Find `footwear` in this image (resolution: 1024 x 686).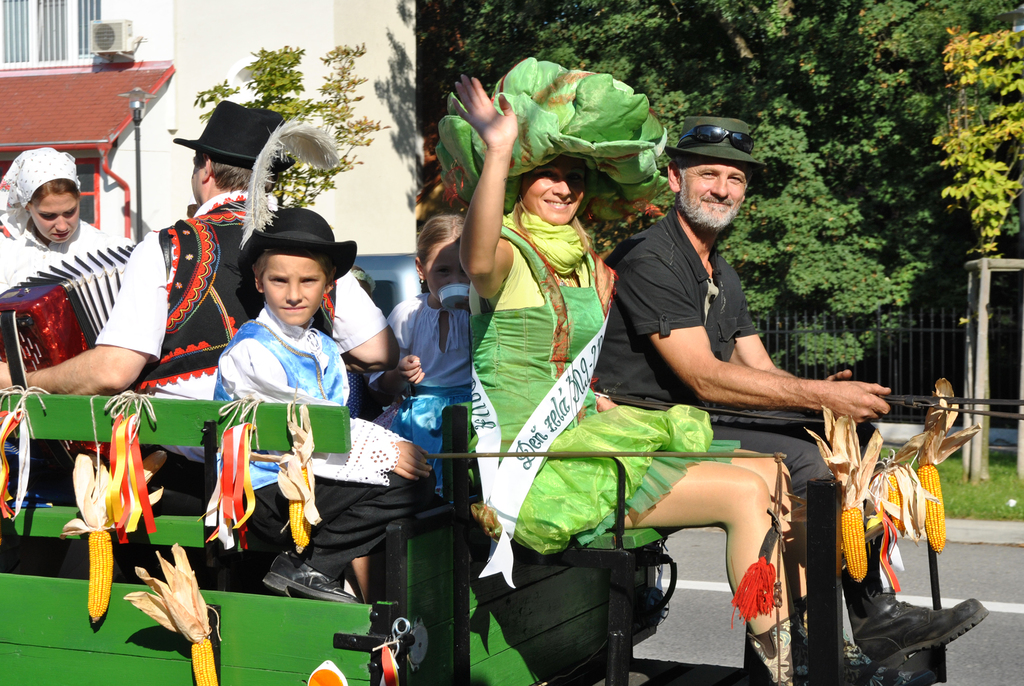
<box>737,594,847,675</box>.
